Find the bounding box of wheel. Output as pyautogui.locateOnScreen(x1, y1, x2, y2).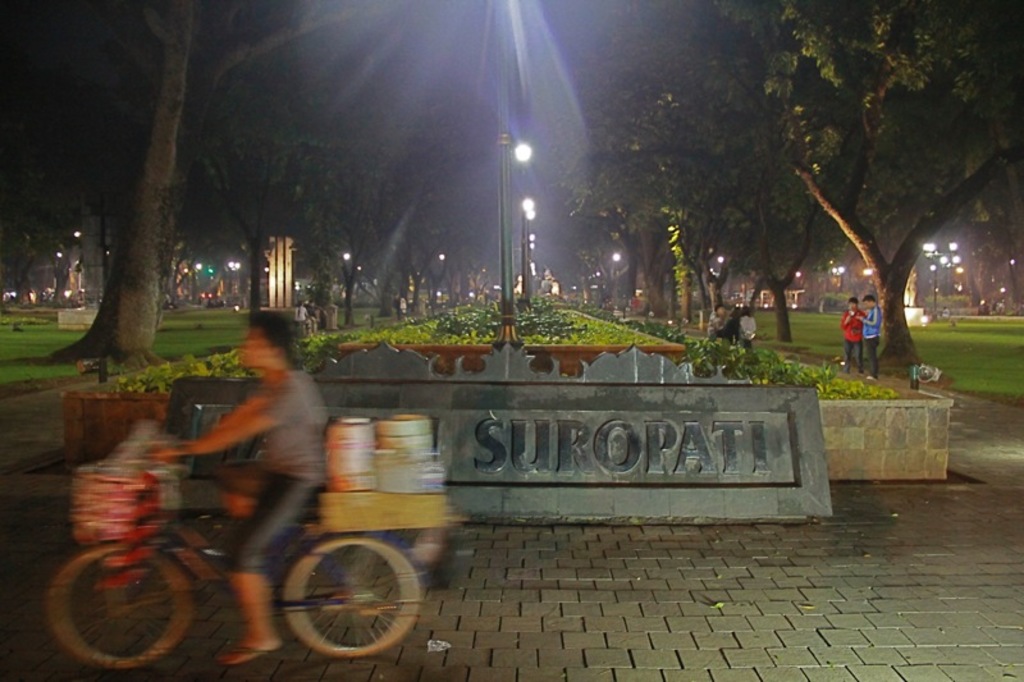
pyautogui.locateOnScreen(47, 543, 191, 669).
